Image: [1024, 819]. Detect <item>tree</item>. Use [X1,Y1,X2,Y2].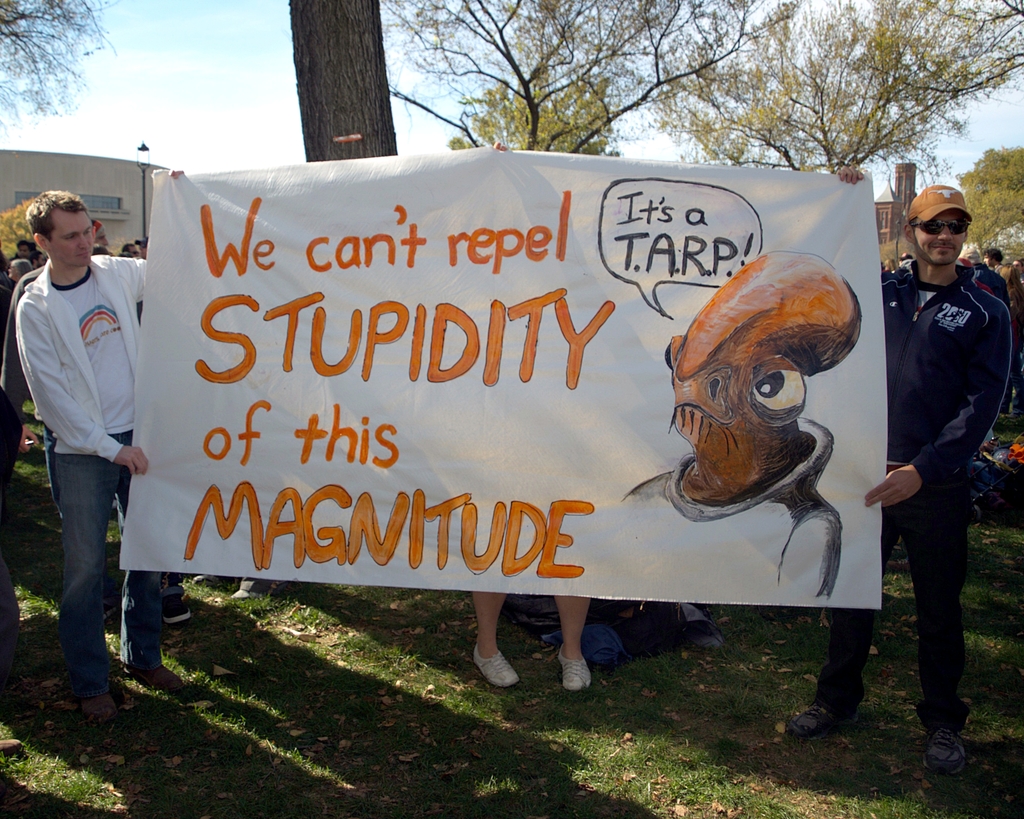
[447,65,616,158].
